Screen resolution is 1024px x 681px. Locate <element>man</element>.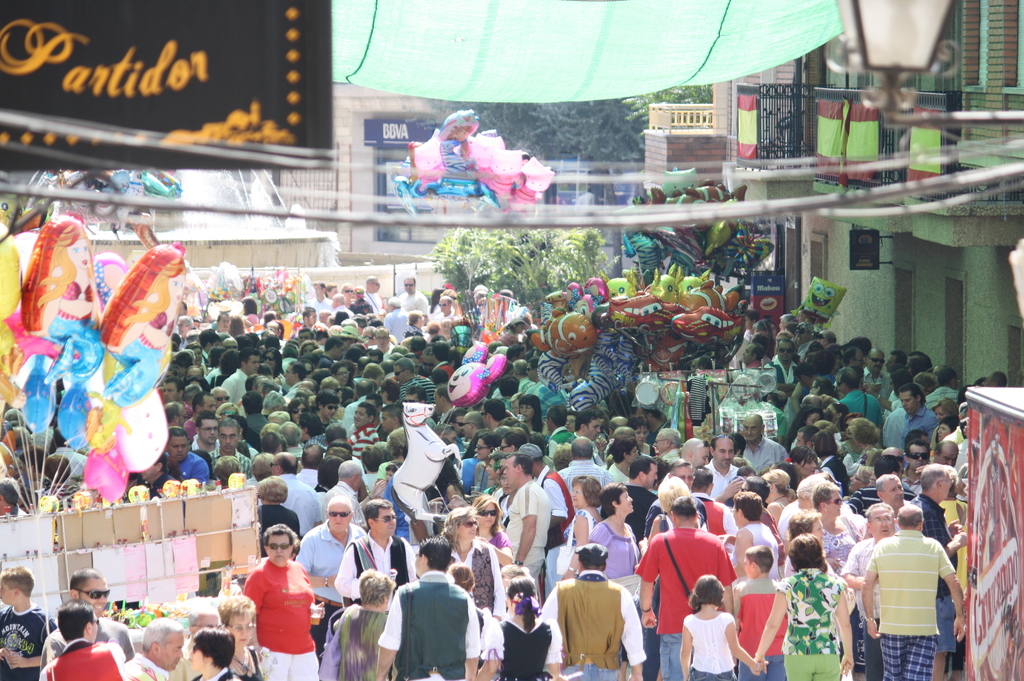
(x1=401, y1=384, x2=440, y2=429).
